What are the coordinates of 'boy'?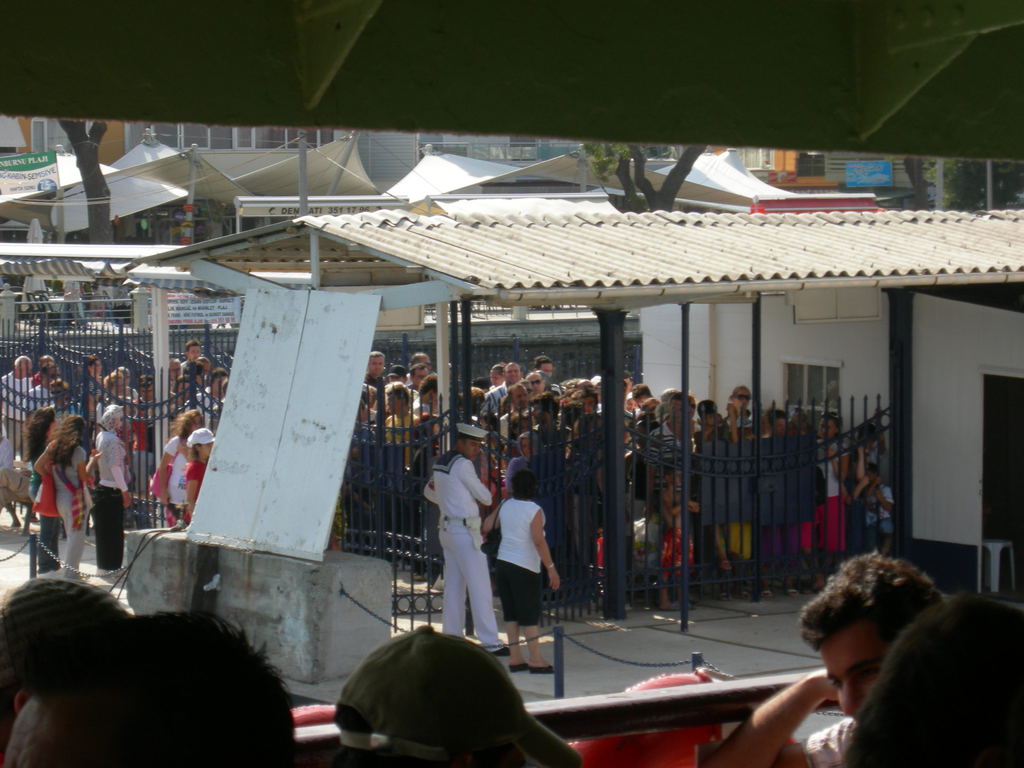
(x1=181, y1=341, x2=206, y2=370).
